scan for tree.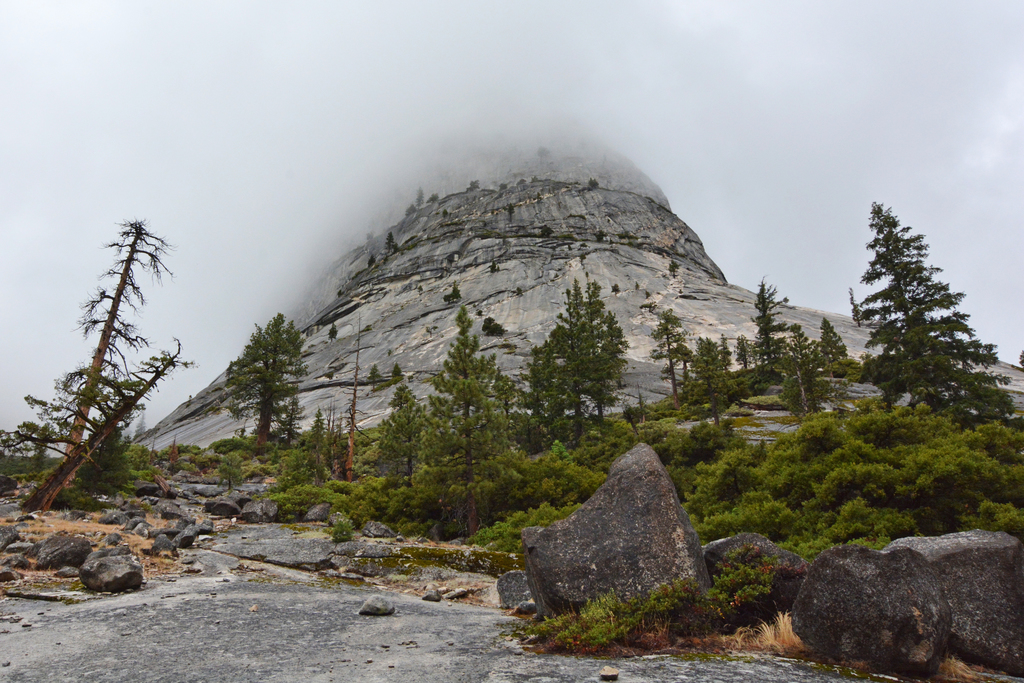
Scan result: rect(219, 306, 309, 446).
